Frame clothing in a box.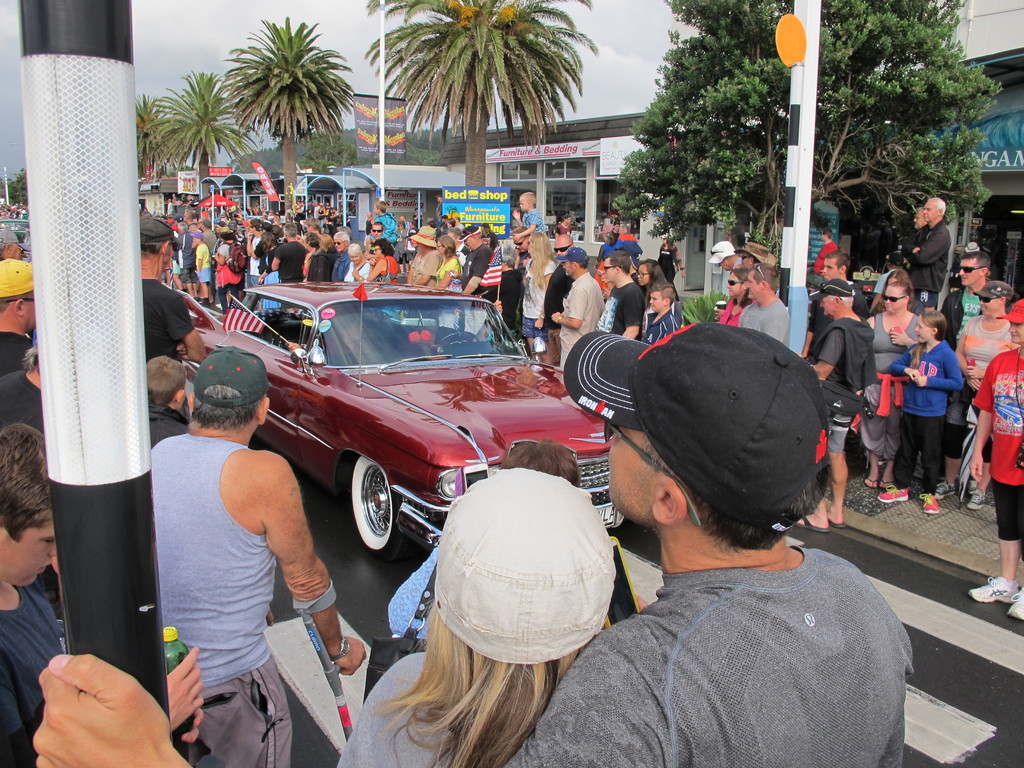
(x1=557, y1=273, x2=607, y2=365).
